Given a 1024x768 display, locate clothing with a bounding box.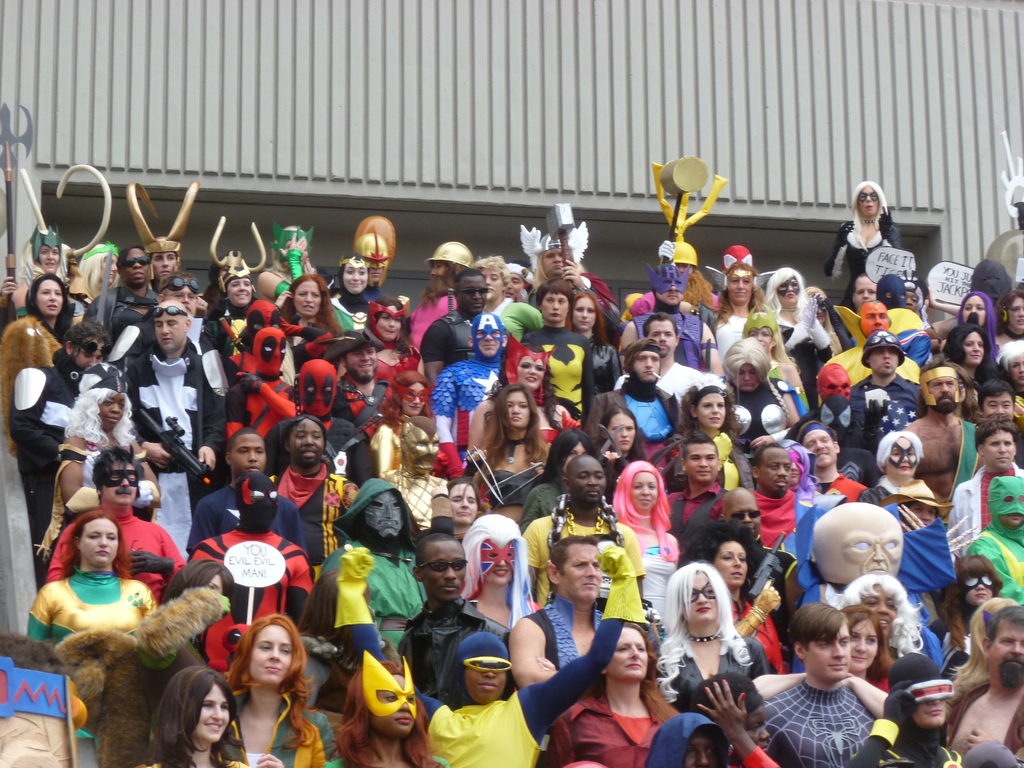
Located: <box>324,756,451,767</box>.
